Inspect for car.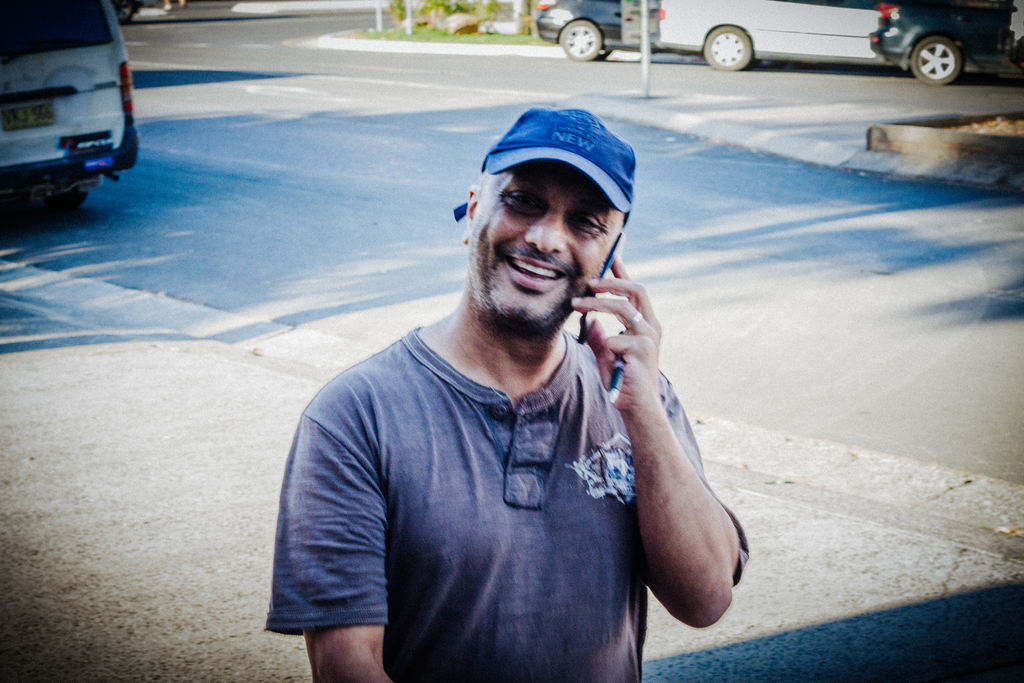
Inspection: locate(8, 4, 140, 213).
